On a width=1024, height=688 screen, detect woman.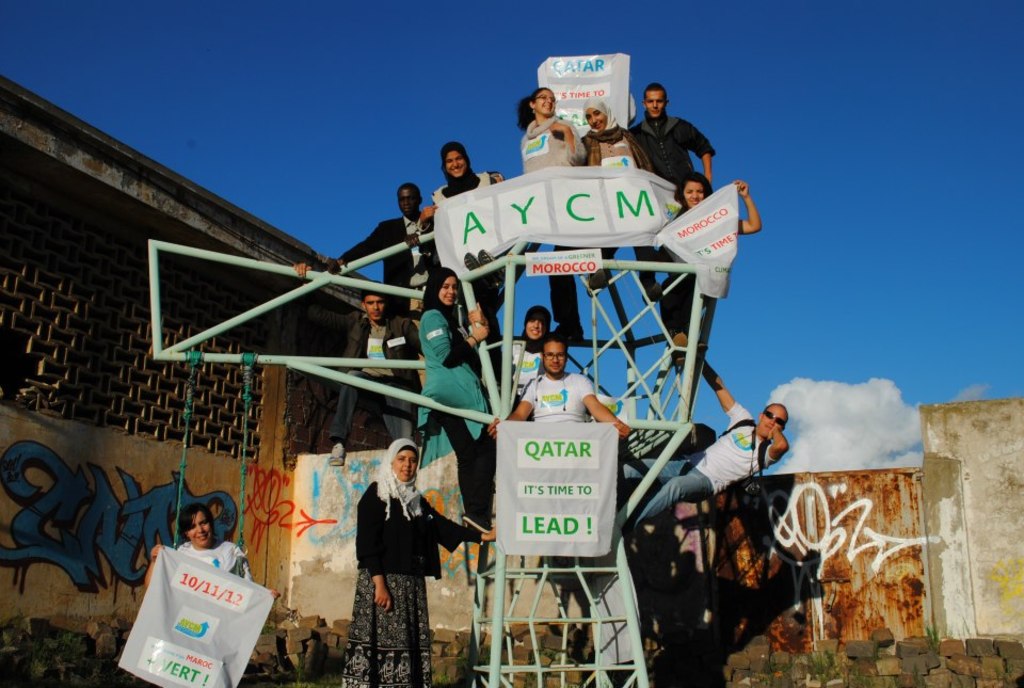
bbox=[416, 140, 508, 380].
